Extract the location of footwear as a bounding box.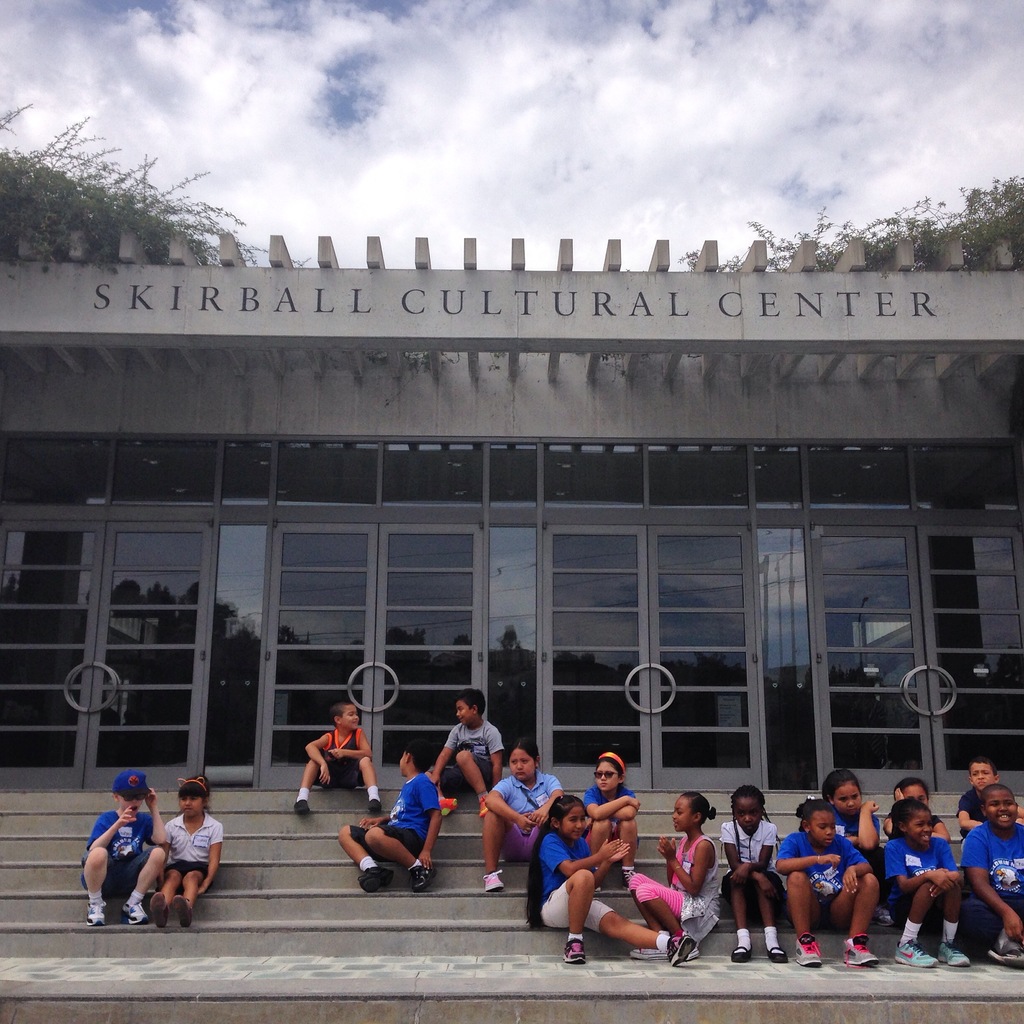
{"x1": 988, "y1": 947, "x2": 1023, "y2": 963}.
